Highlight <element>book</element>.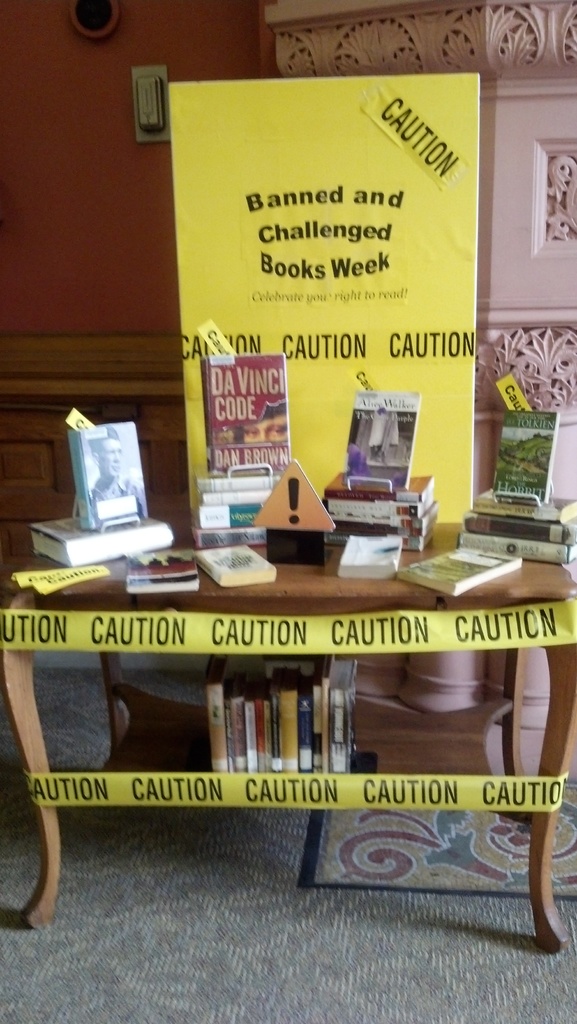
Highlighted region: x1=391, y1=543, x2=524, y2=600.
